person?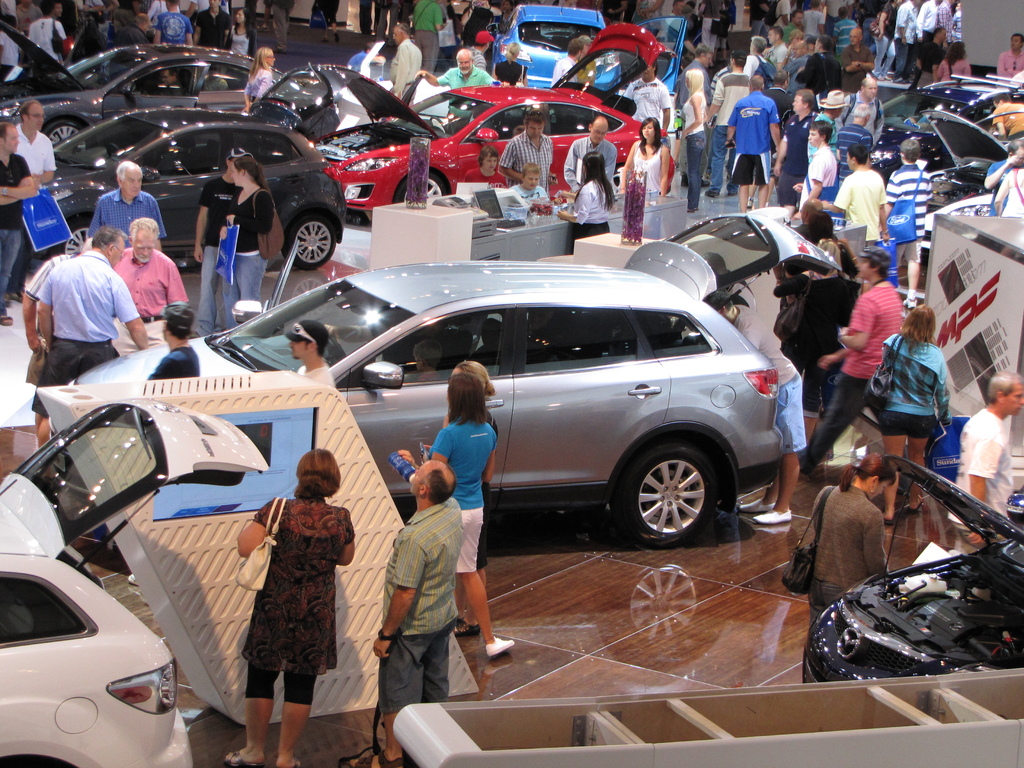
left=31, top=221, right=155, bottom=454
